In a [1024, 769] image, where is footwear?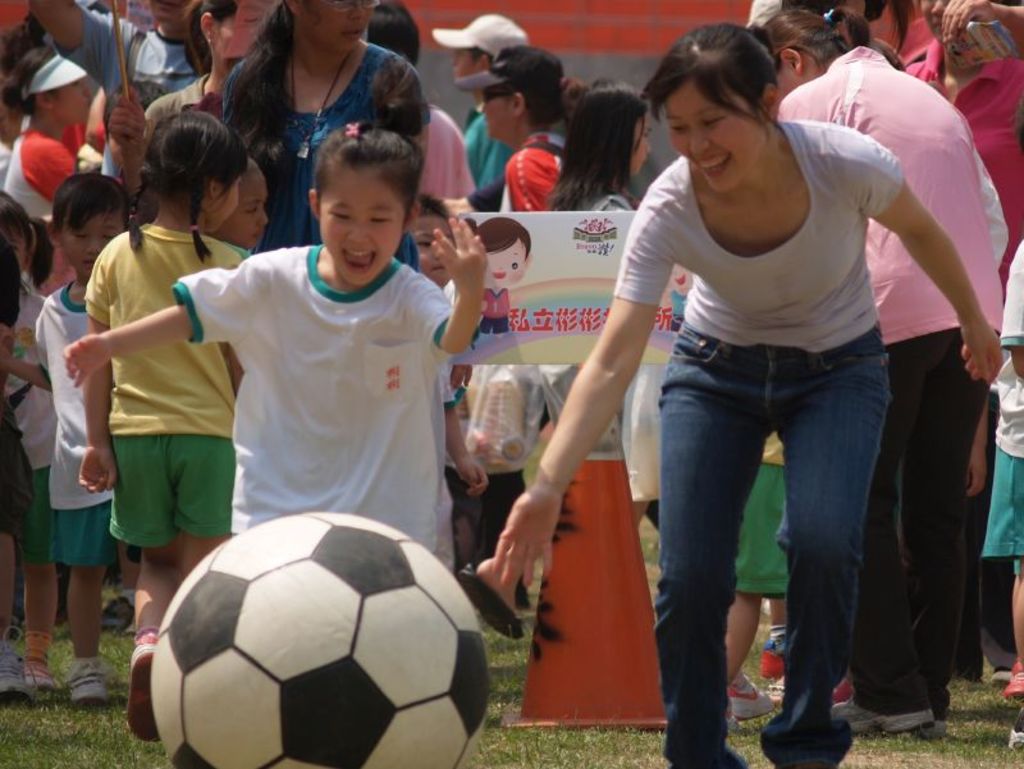
4,628,28,696.
